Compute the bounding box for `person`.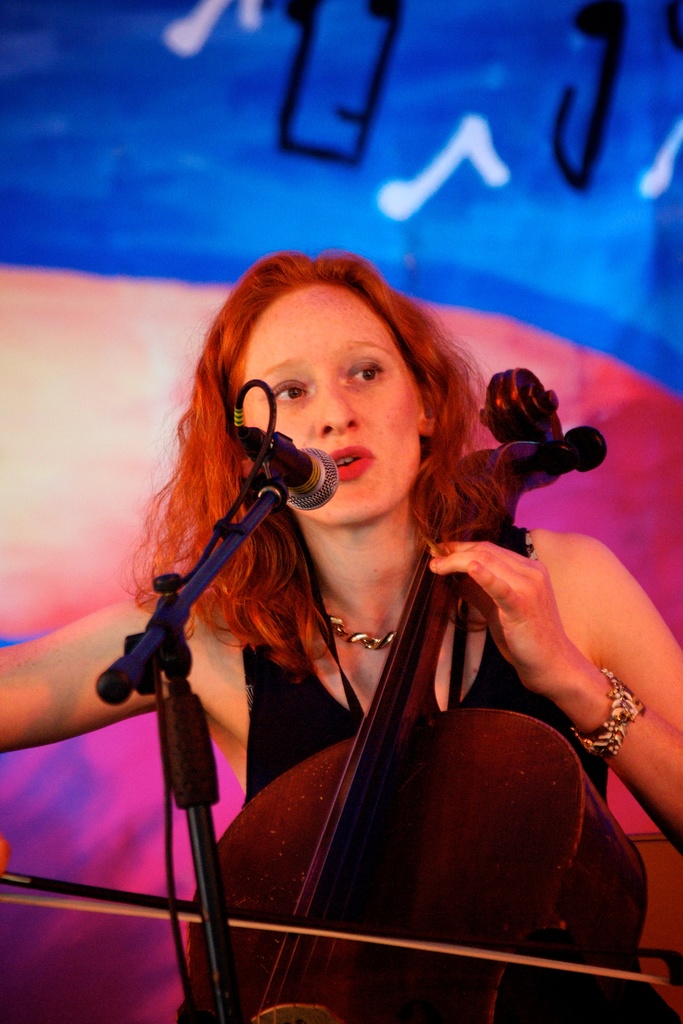
detection(0, 244, 682, 1021).
